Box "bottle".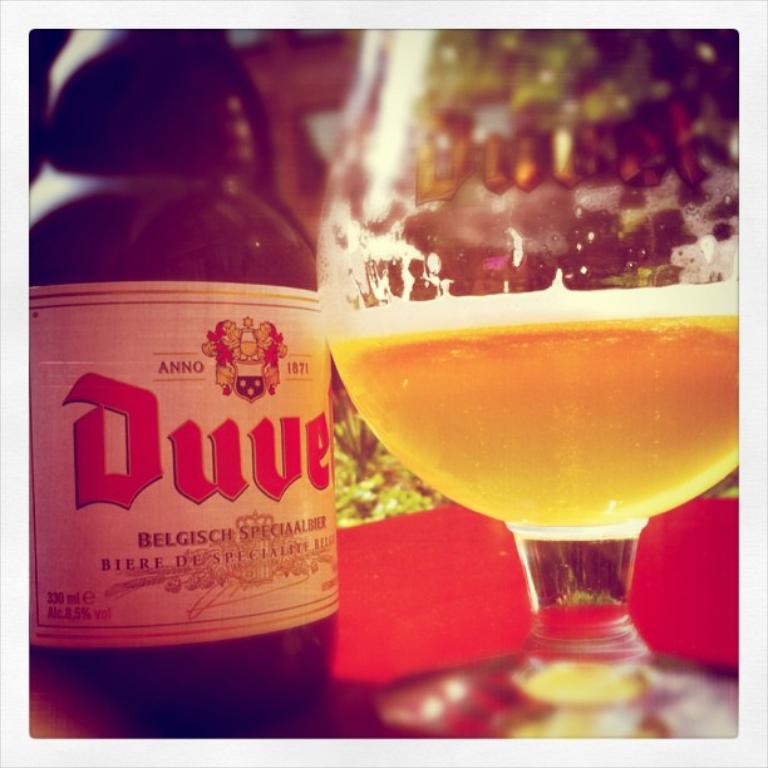
[16, 24, 338, 732].
